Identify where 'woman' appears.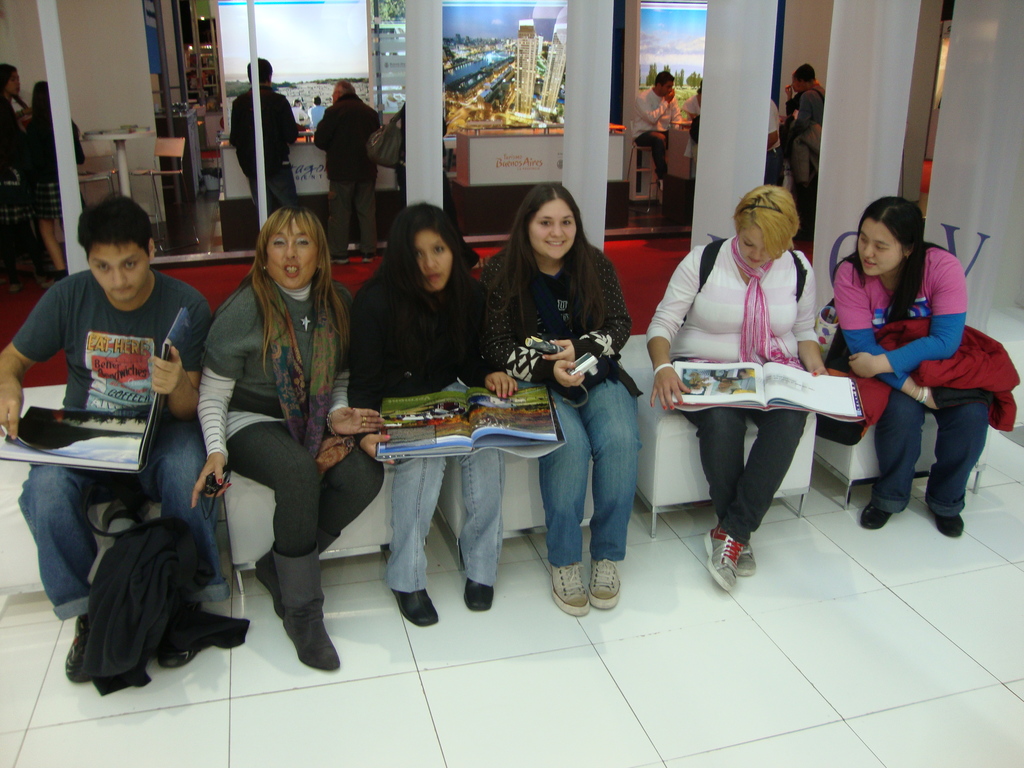
Appears at l=338, t=198, r=514, b=632.
